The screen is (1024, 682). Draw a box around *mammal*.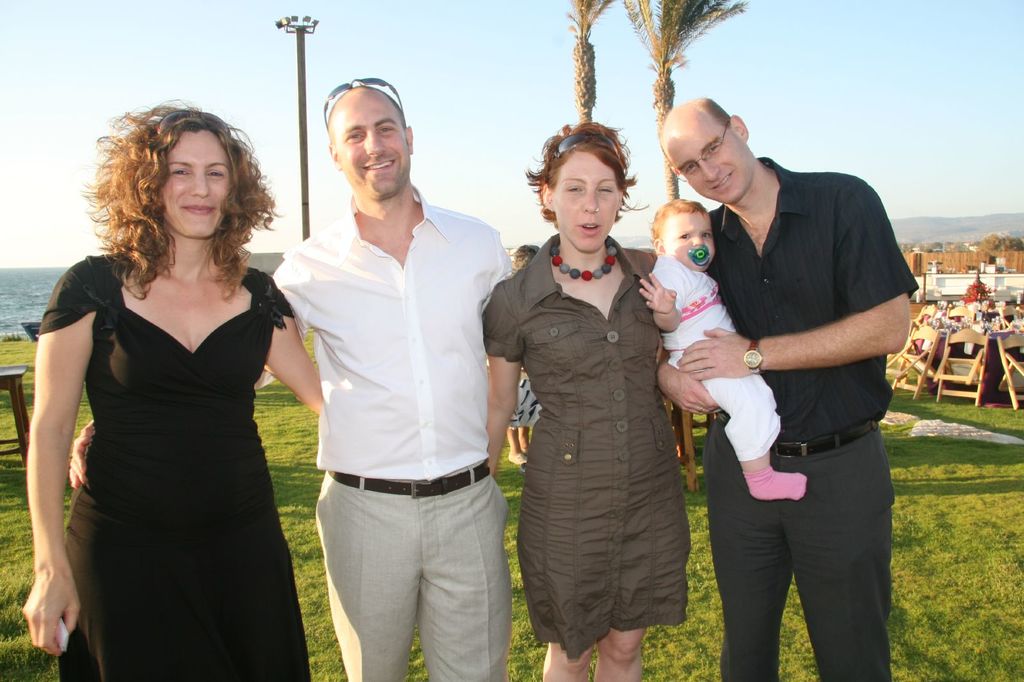
653, 187, 810, 512.
